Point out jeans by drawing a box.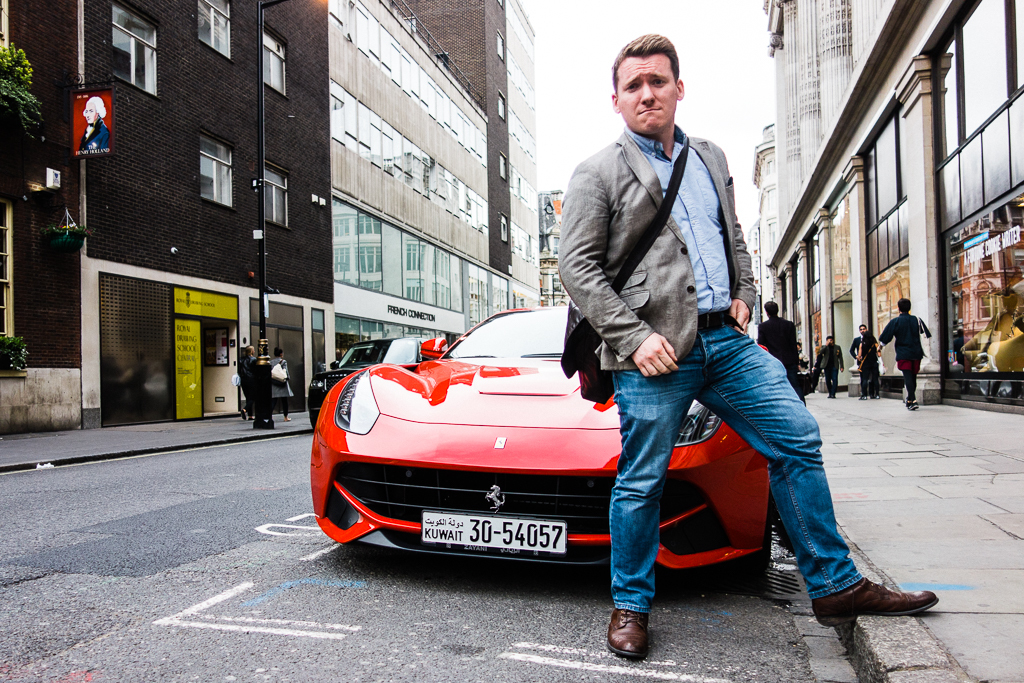
region(606, 312, 867, 612).
